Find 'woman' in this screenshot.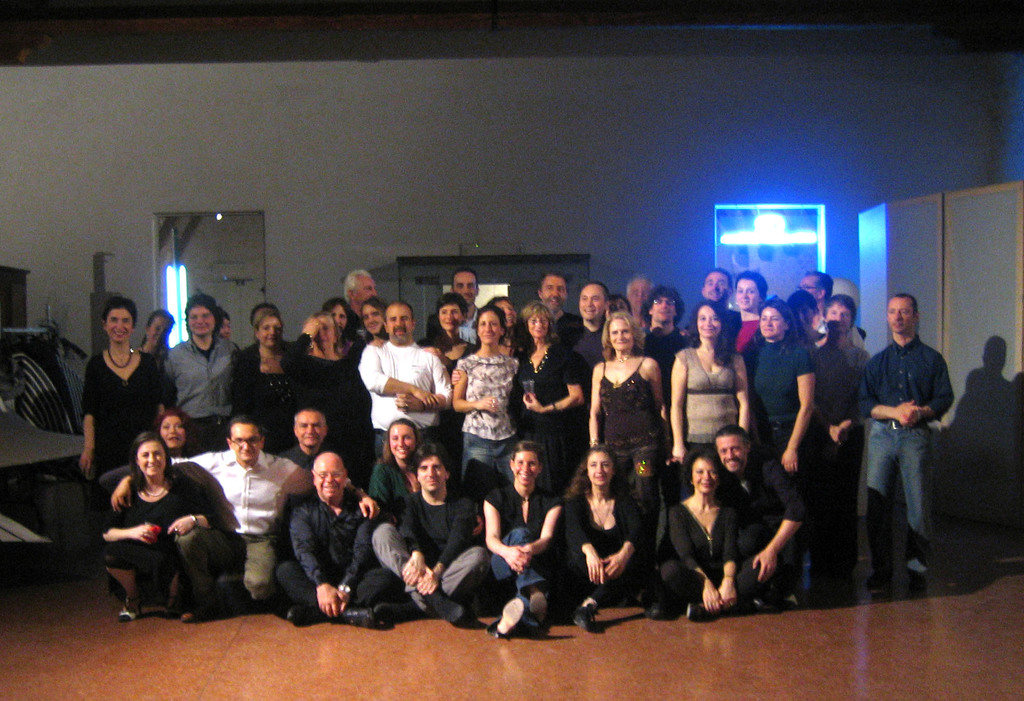
The bounding box for 'woman' is Rect(484, 443, 560, 640).
